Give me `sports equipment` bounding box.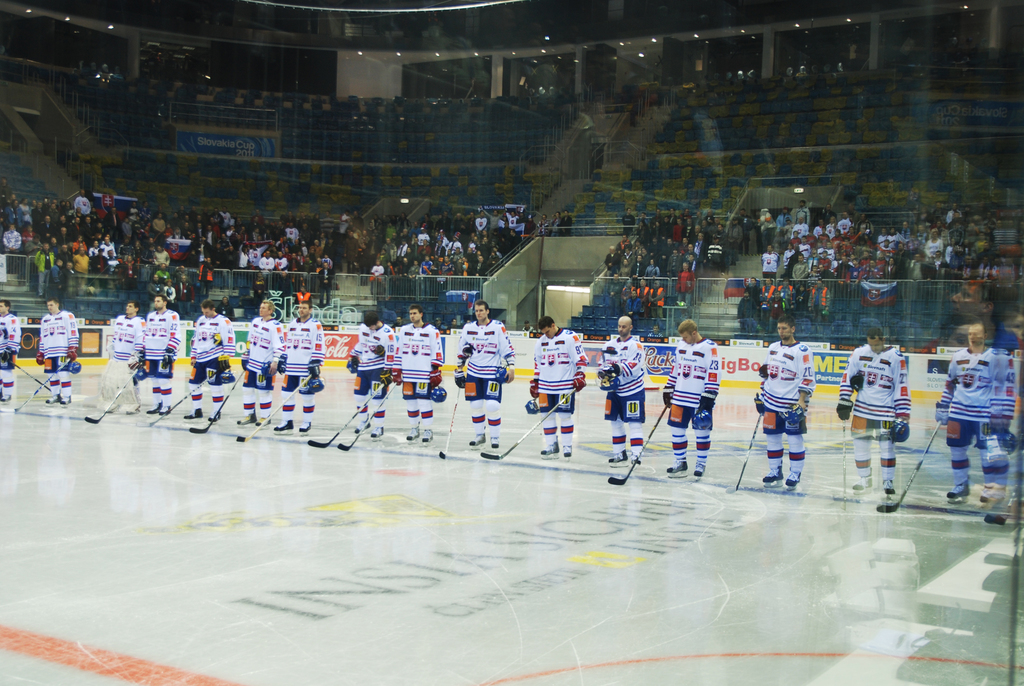
(602, 373, 623, 393).
